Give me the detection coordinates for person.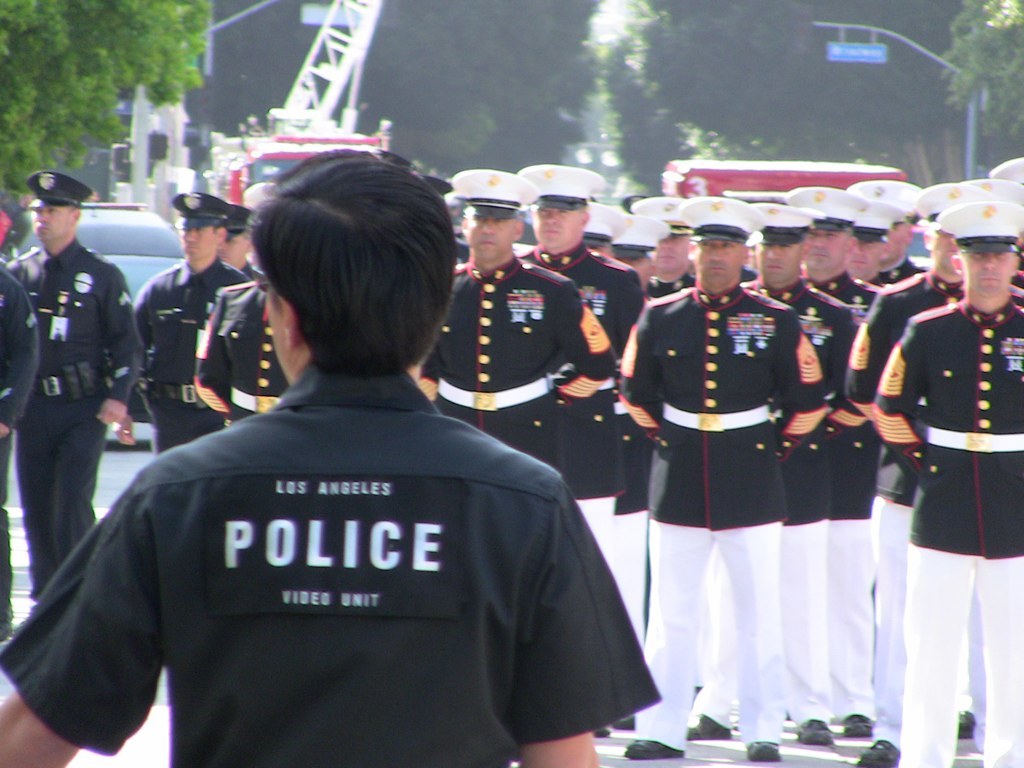
{"left": 0, "top": 151, "right": 663, "bottom": 767}.
